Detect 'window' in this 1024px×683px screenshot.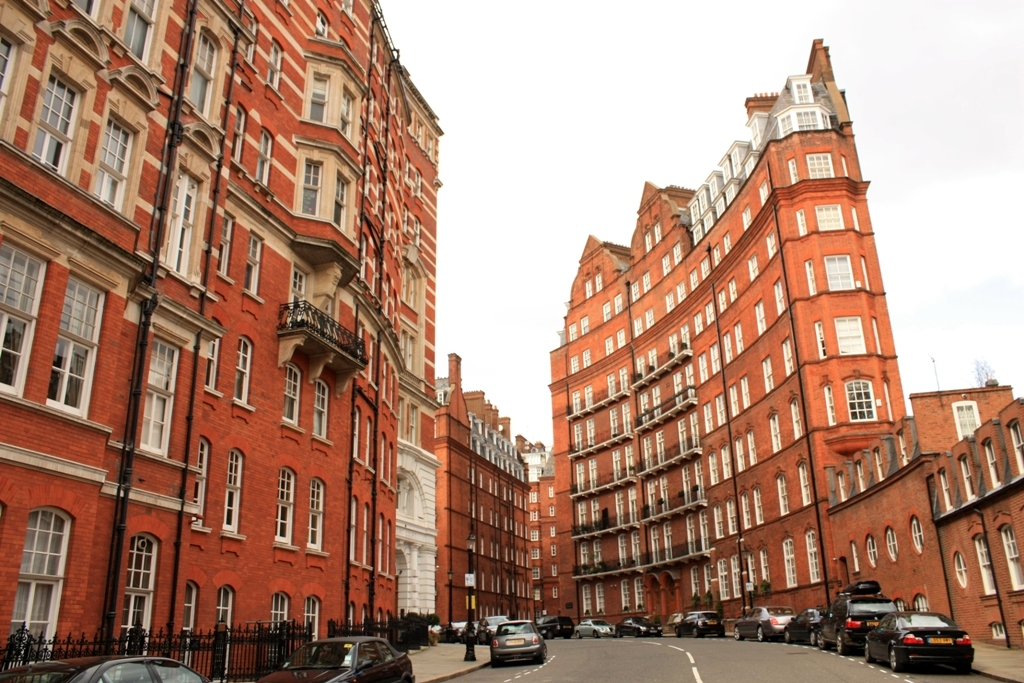
Detection: pyautogui.locateOnScreen(937, 471, 957, 508).
